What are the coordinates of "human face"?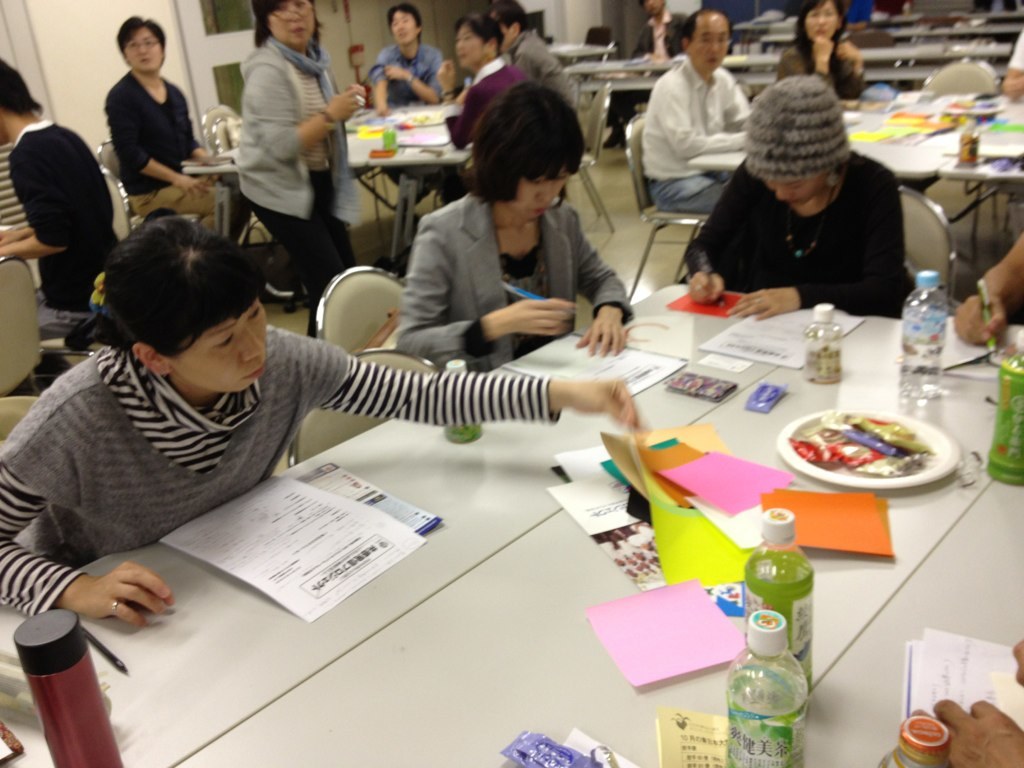
detection(391, 11, 422, 43).
